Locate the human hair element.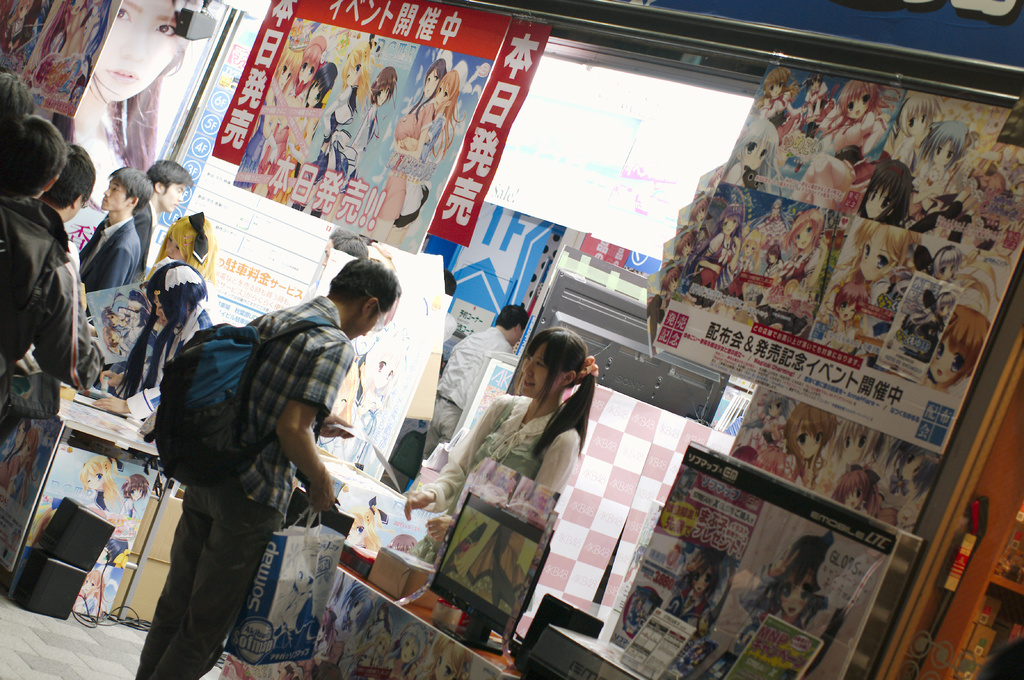
Element bbox: (79, 454, 130, 516).
